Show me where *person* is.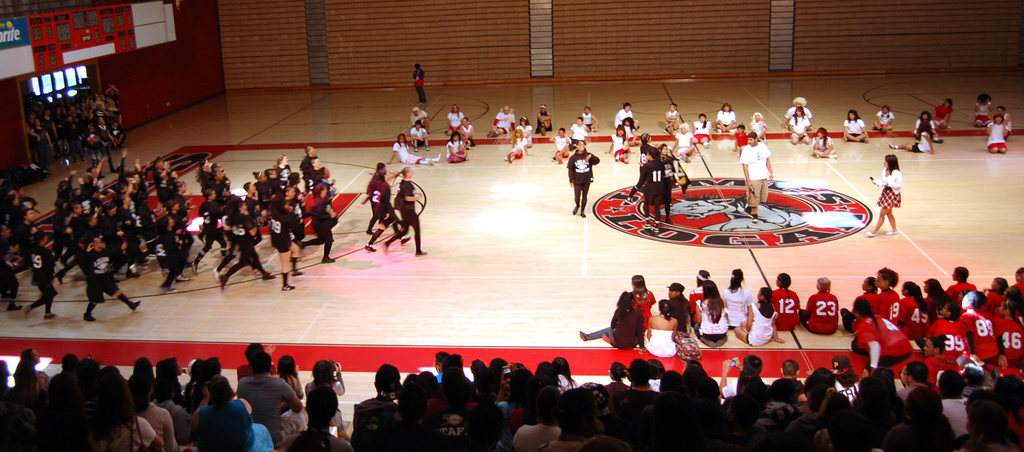
*person* is at left=668, top=124, right=696, bottom=162.
